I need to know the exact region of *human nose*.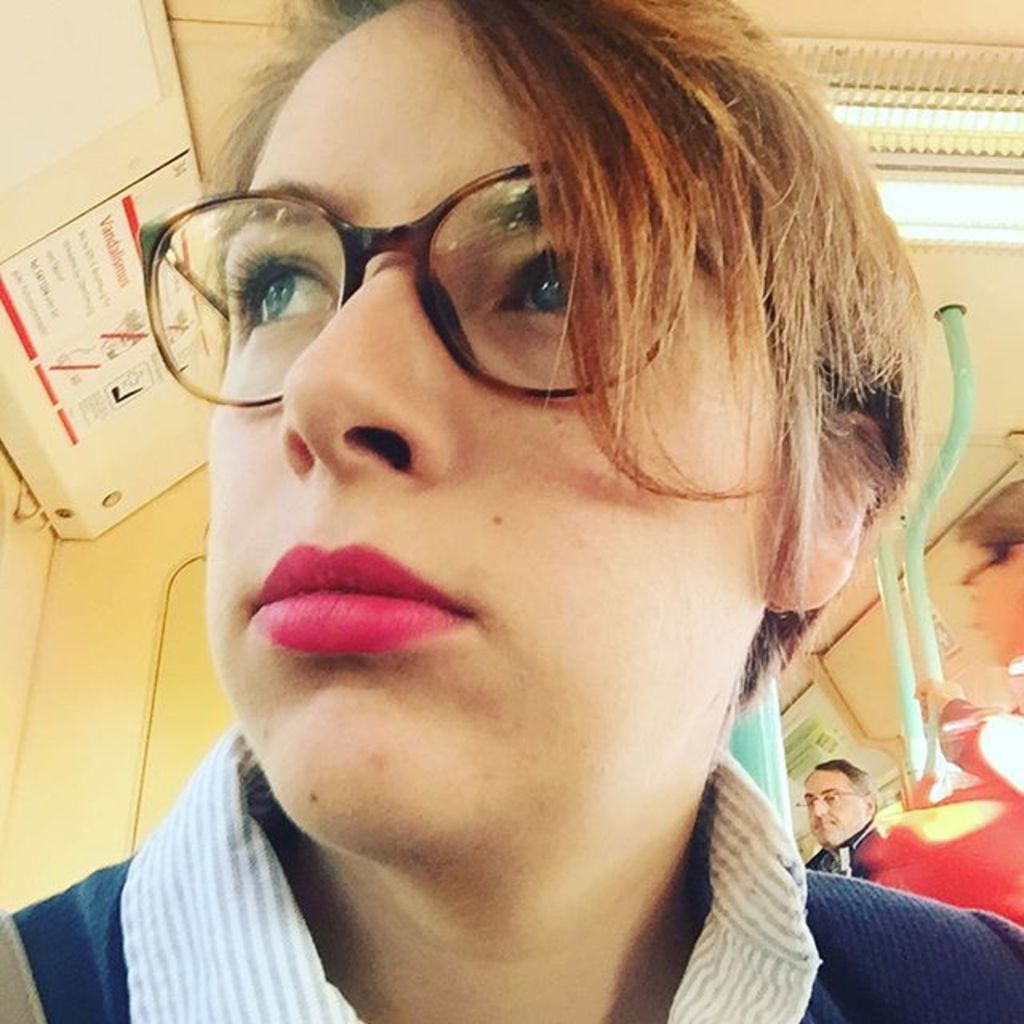
Region: [left=813, top=798, right=827, bottom=813].
